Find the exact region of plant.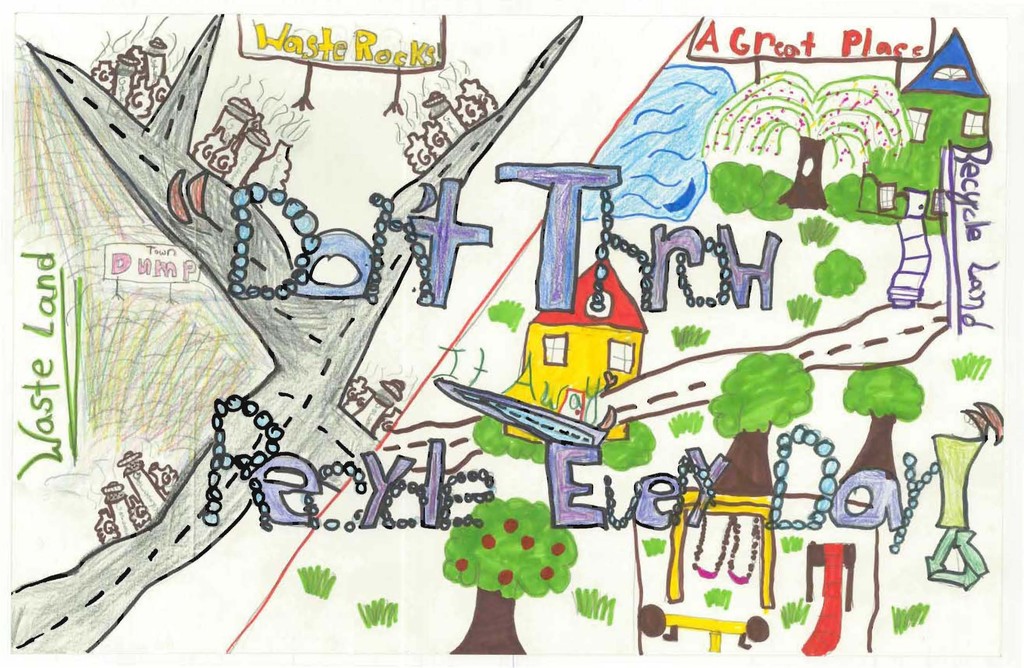
Exact region: left=696, top=579, right=731, bottom=613.
